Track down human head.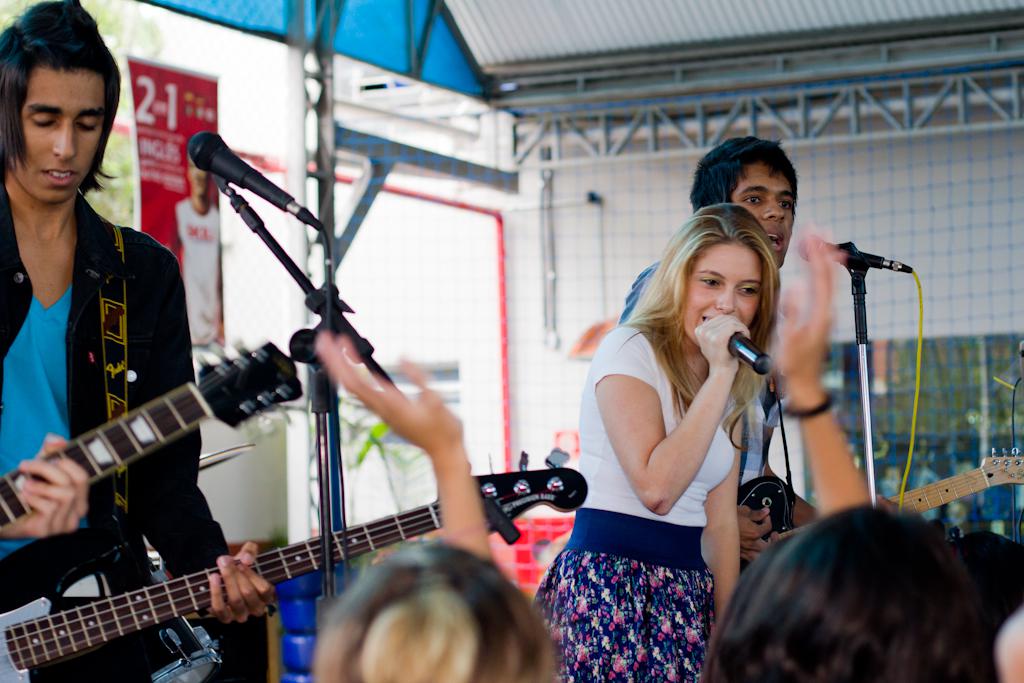
Tracked to locate(652, 203, 780, 350).
